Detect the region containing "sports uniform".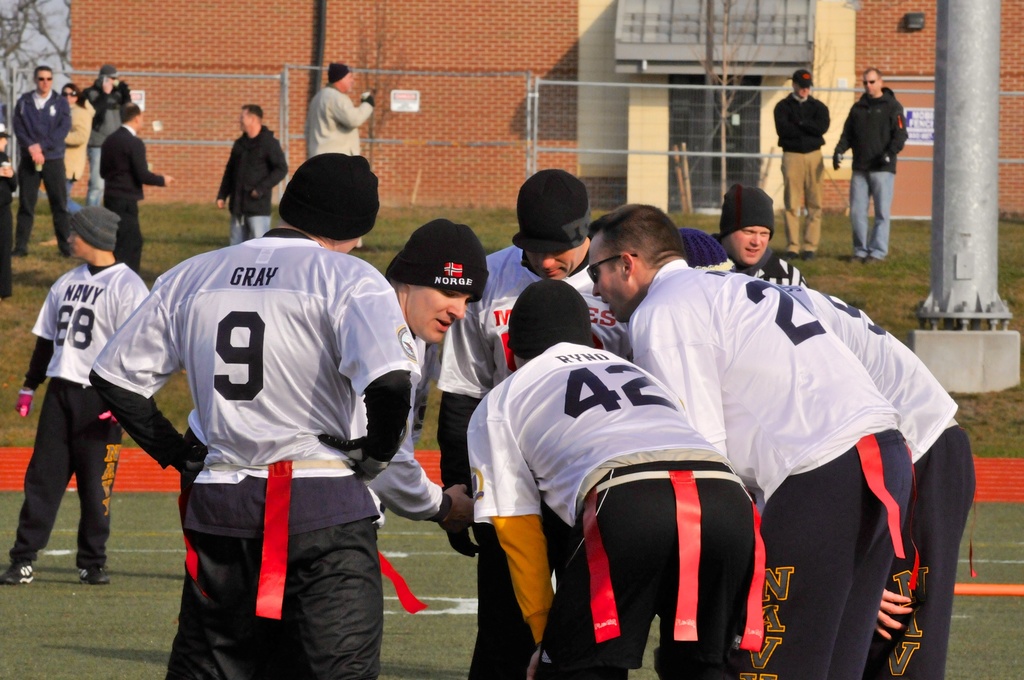
434/239/635/668.
